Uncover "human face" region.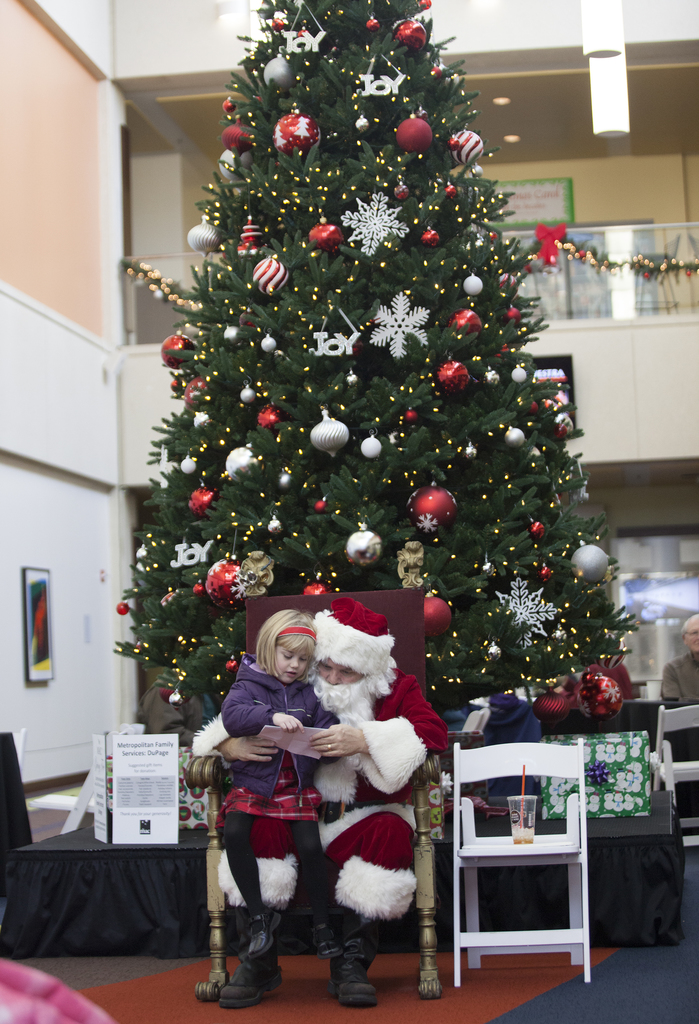
Uncovered: 275/646/305/681.
